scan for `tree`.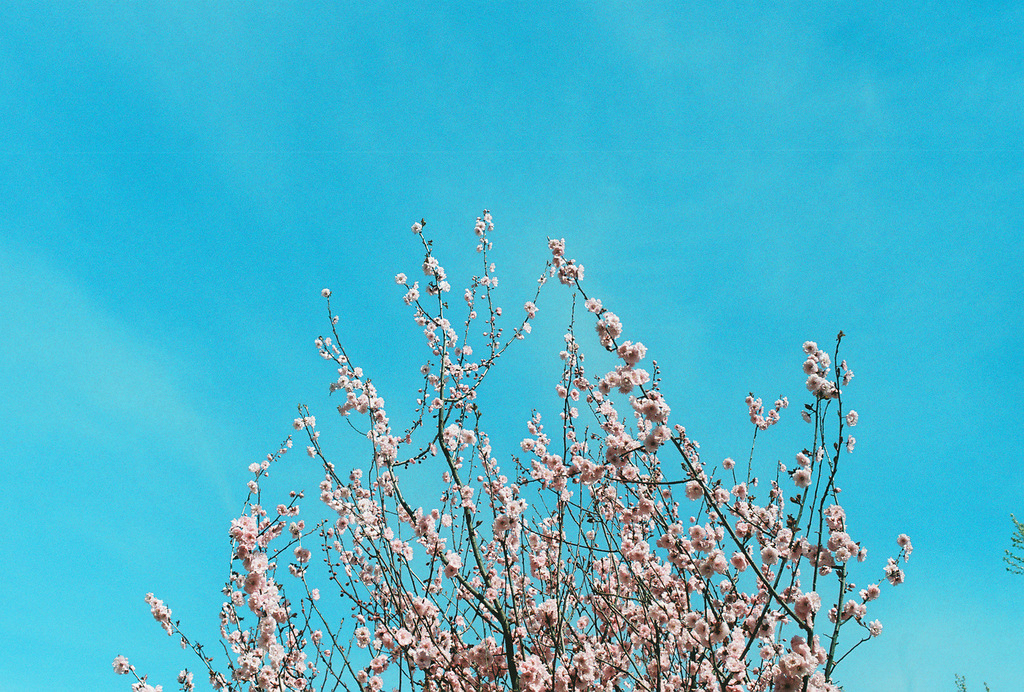
Scan result: pyautogui.locateOnScreen(127, 131, 905, 691).
